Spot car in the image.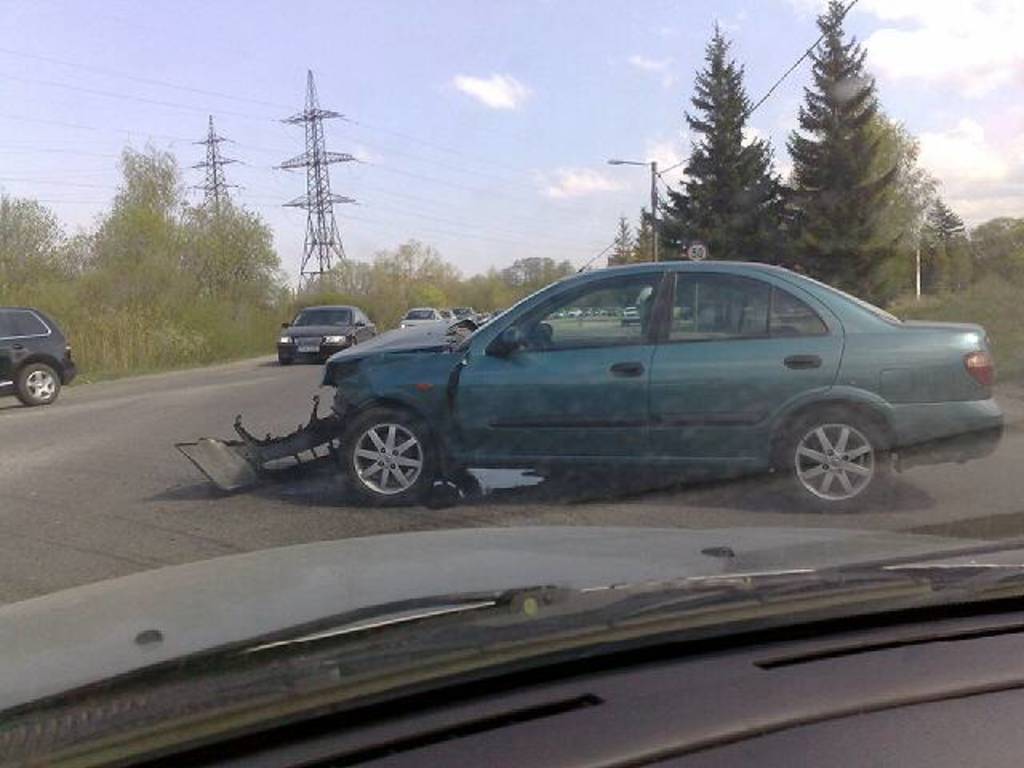
car found at [left=274, top=306, right=373, bottom=365].
